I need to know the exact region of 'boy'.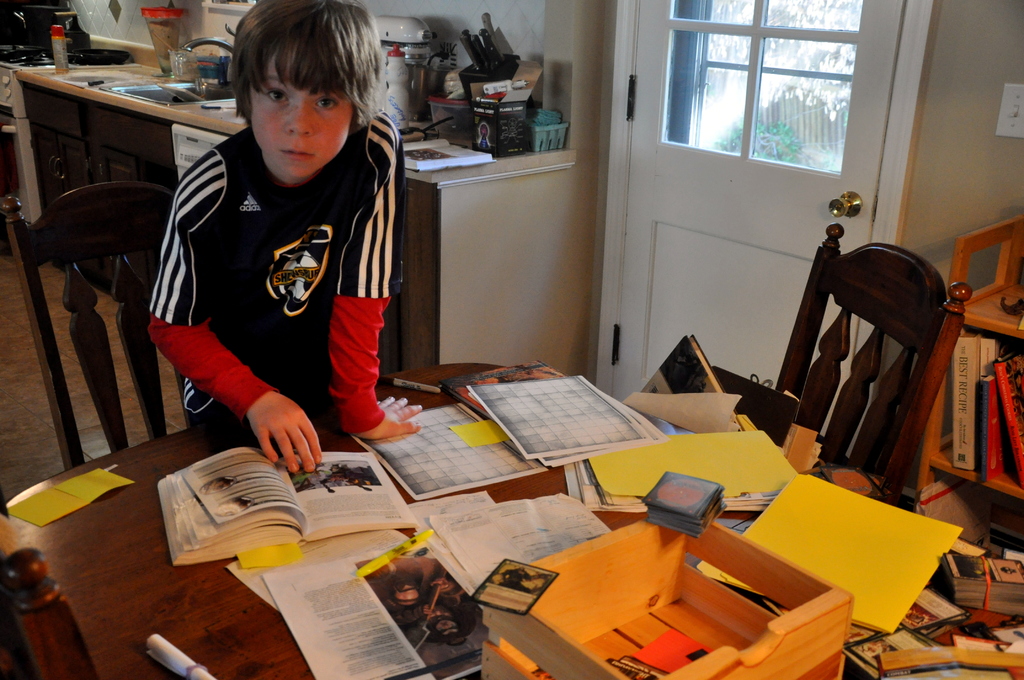
Region: 146/0/424/475.
